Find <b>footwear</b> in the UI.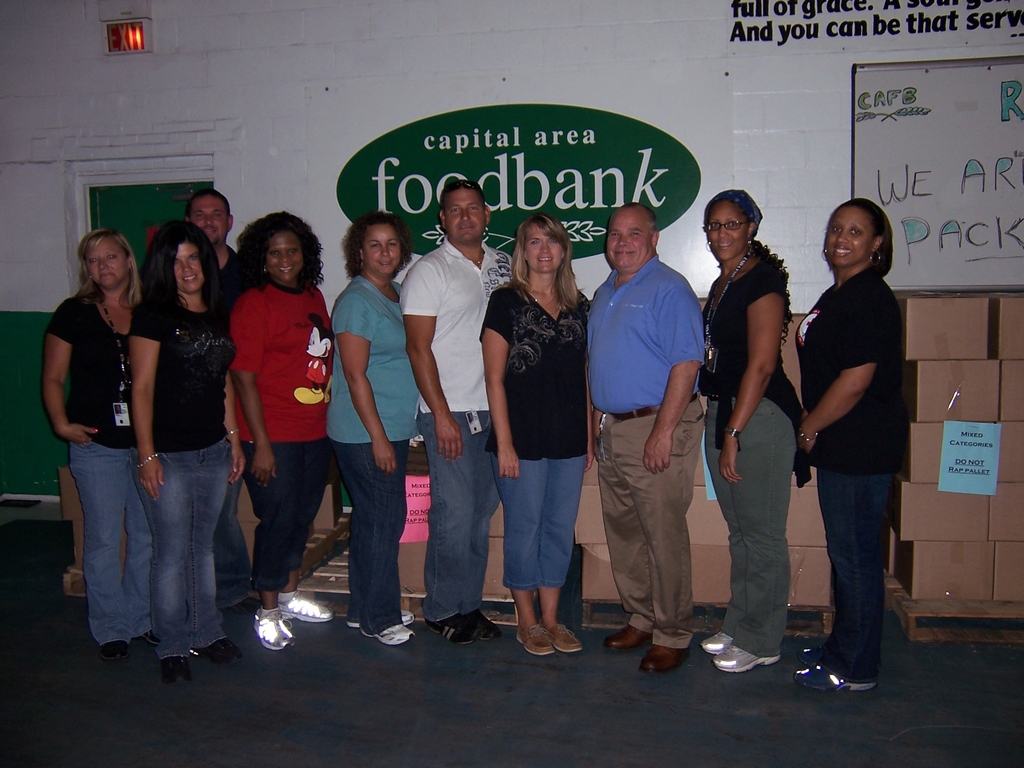
UI element at 143, 631, 159, 648.
